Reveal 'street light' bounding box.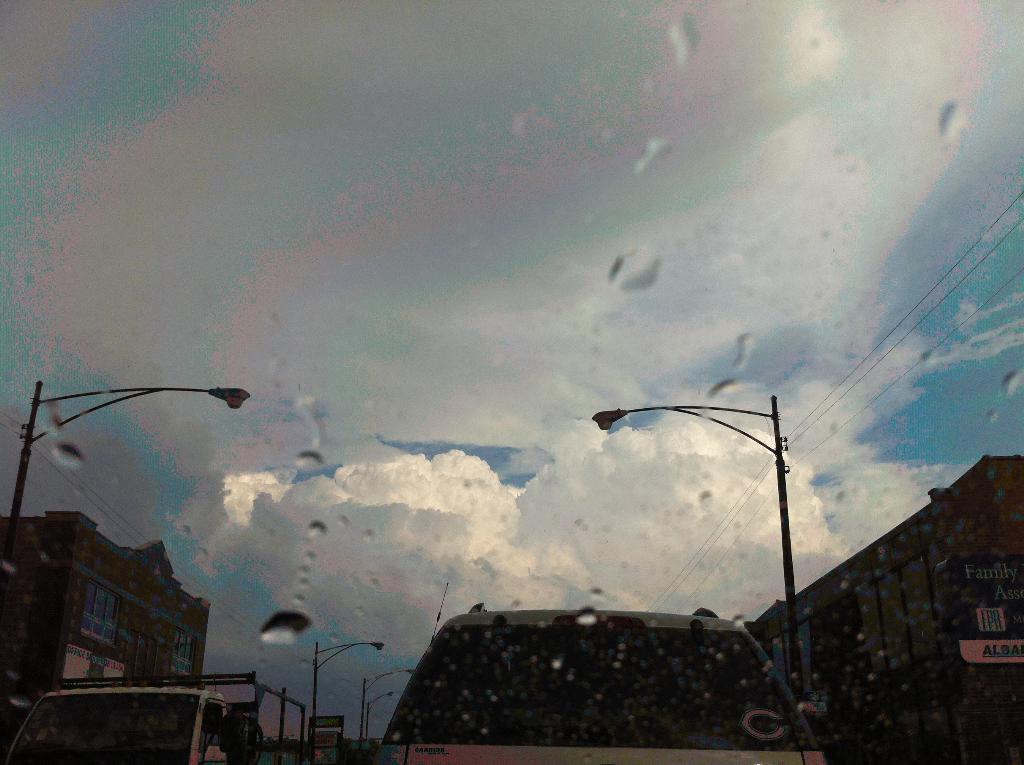
Revealed: select_region(358, 668, 419, 752).
